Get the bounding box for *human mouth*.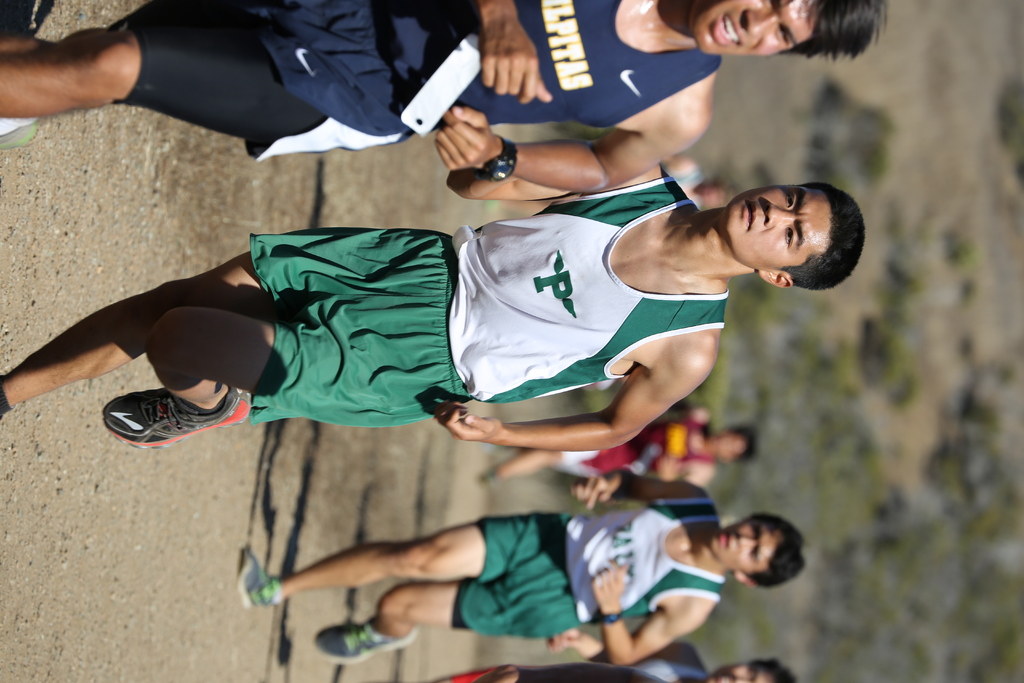
744:199:755:229.
